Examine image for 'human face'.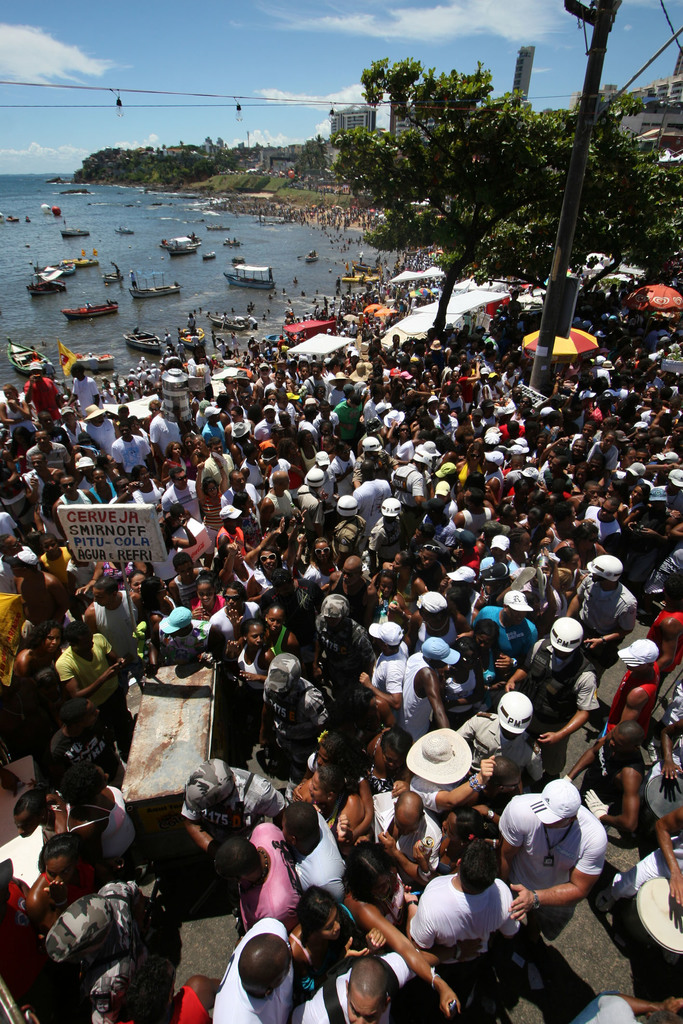
Examination result: [168, 627, 179, 638].
